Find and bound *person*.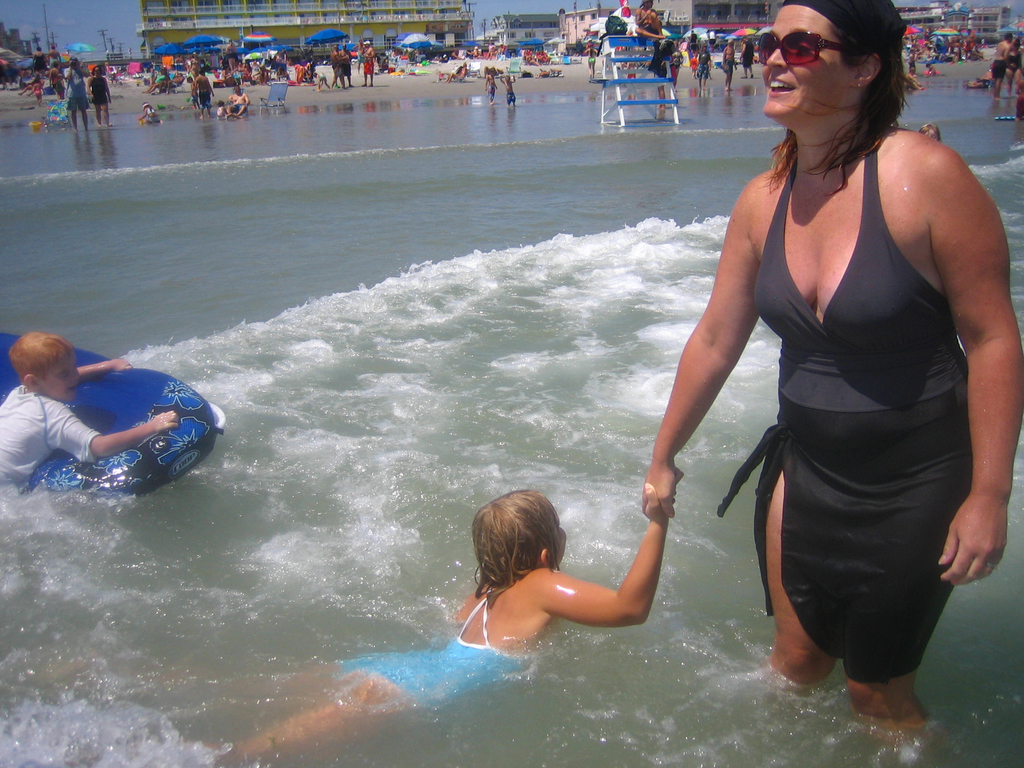
Bound: crop(138, 103, 166, 119).
